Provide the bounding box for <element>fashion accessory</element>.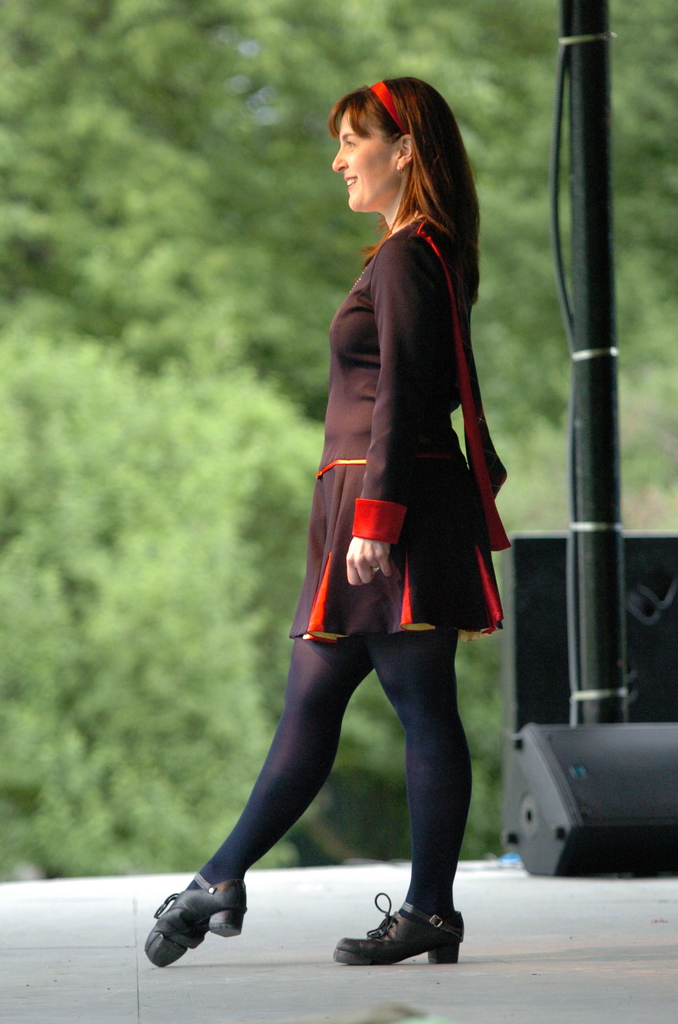
<region>139, 863, 248, 972</region>.
